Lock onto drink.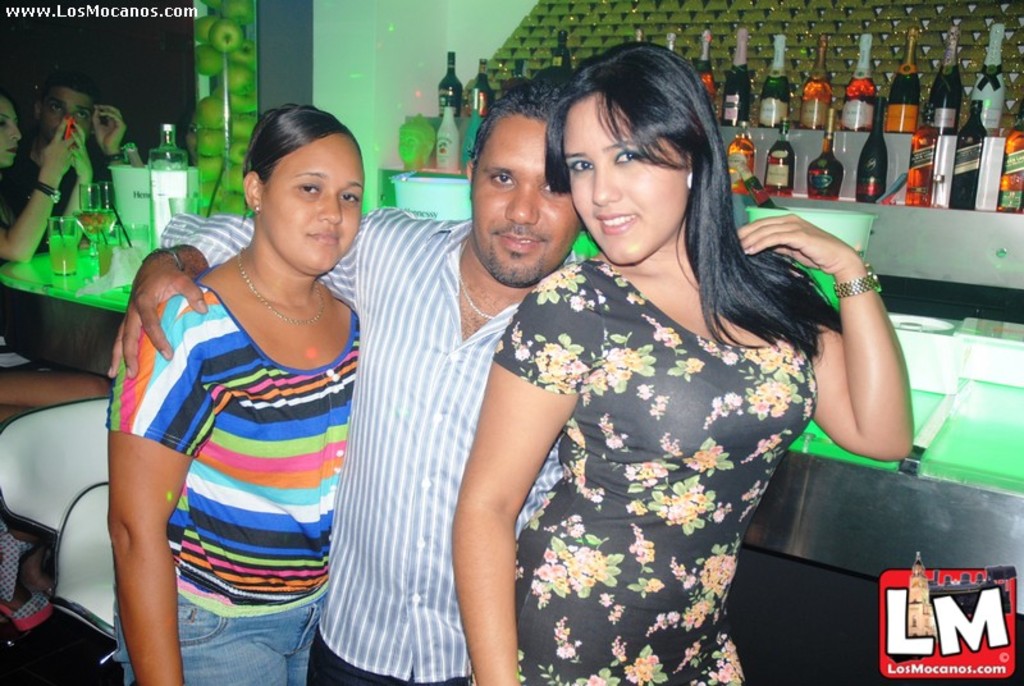
Locked: <box>503,56,527,93</box>.
